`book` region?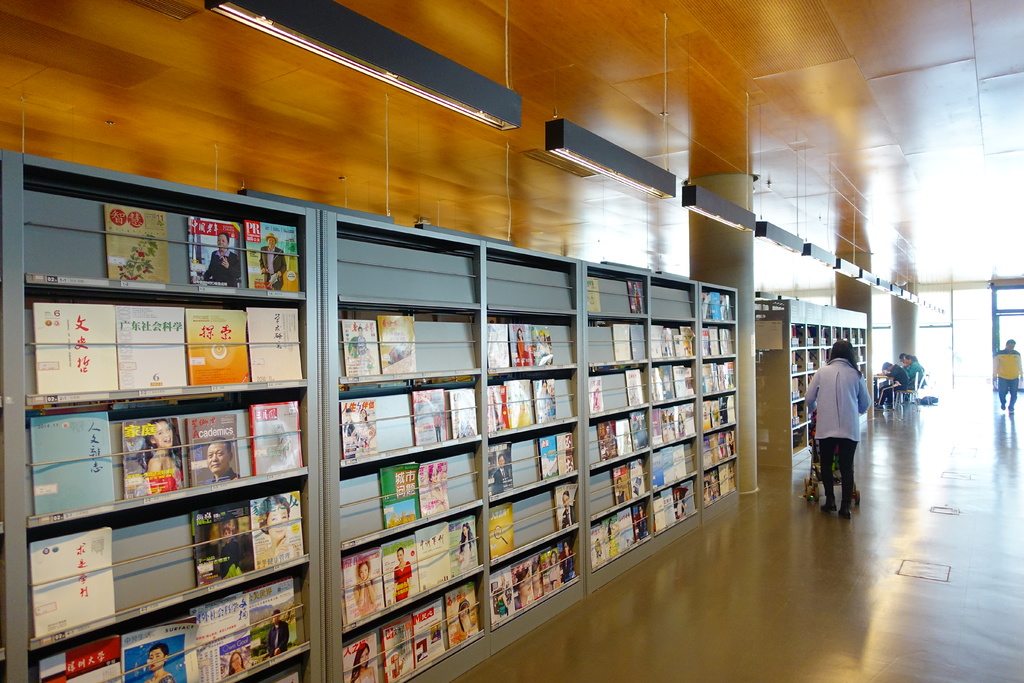
341/546/383/630
